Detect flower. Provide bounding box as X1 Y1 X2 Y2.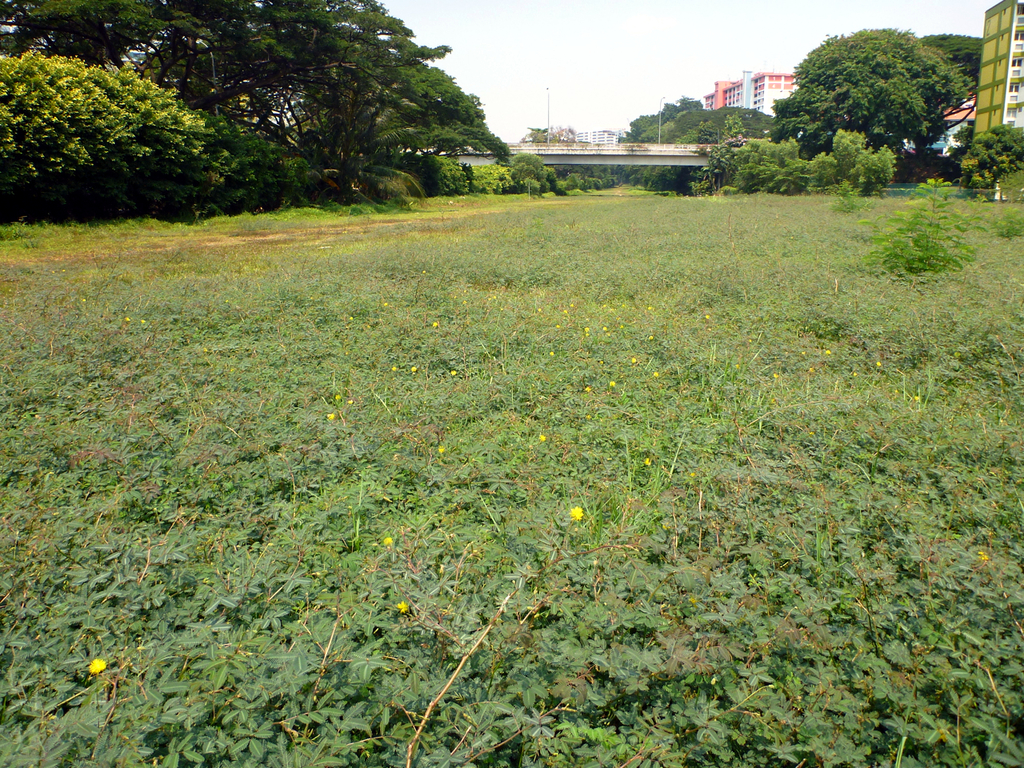
607 378 617 389.
